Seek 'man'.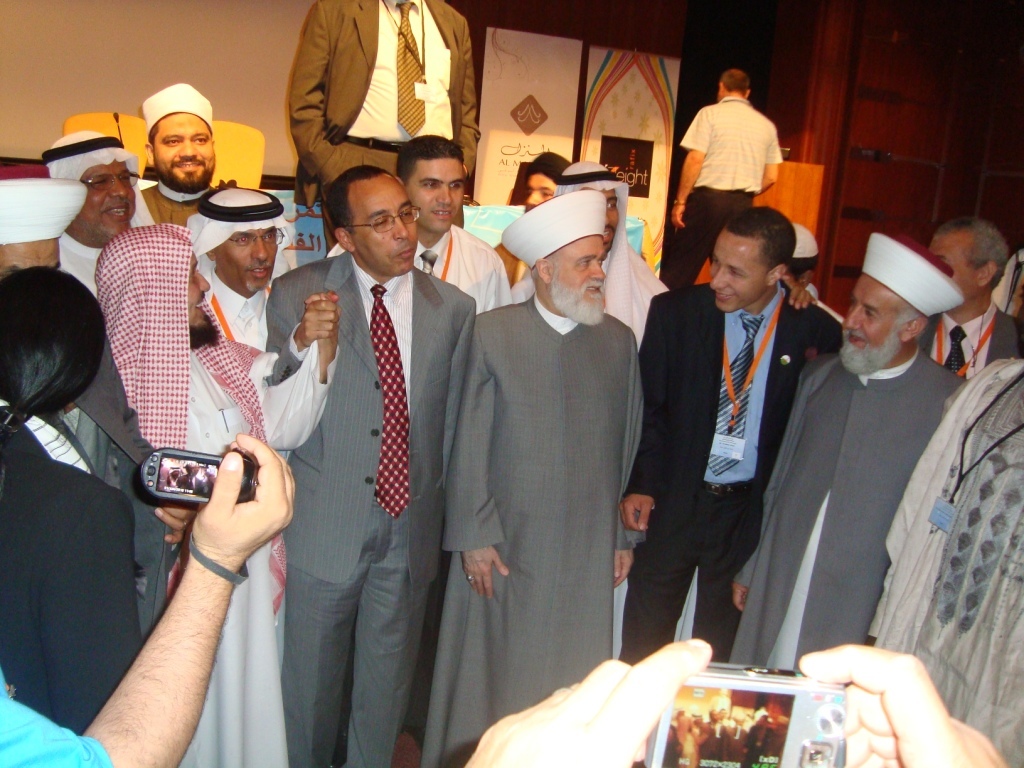
bbox(0, 431, 289, 767).
